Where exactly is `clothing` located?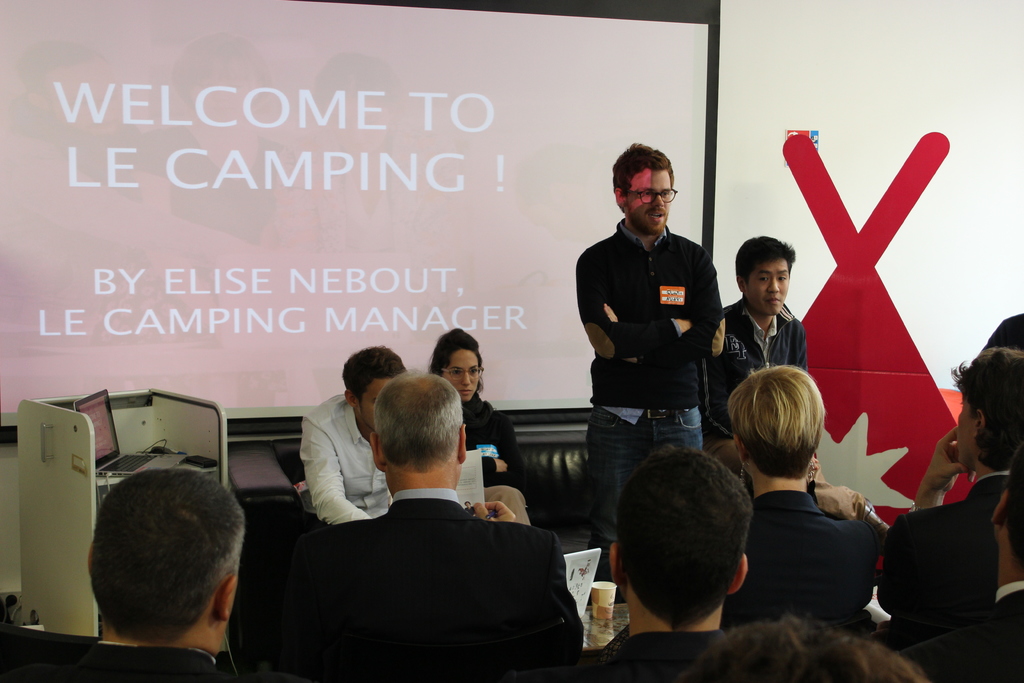
Its bounding box is bbox=[893, 582, 1023, 682].
